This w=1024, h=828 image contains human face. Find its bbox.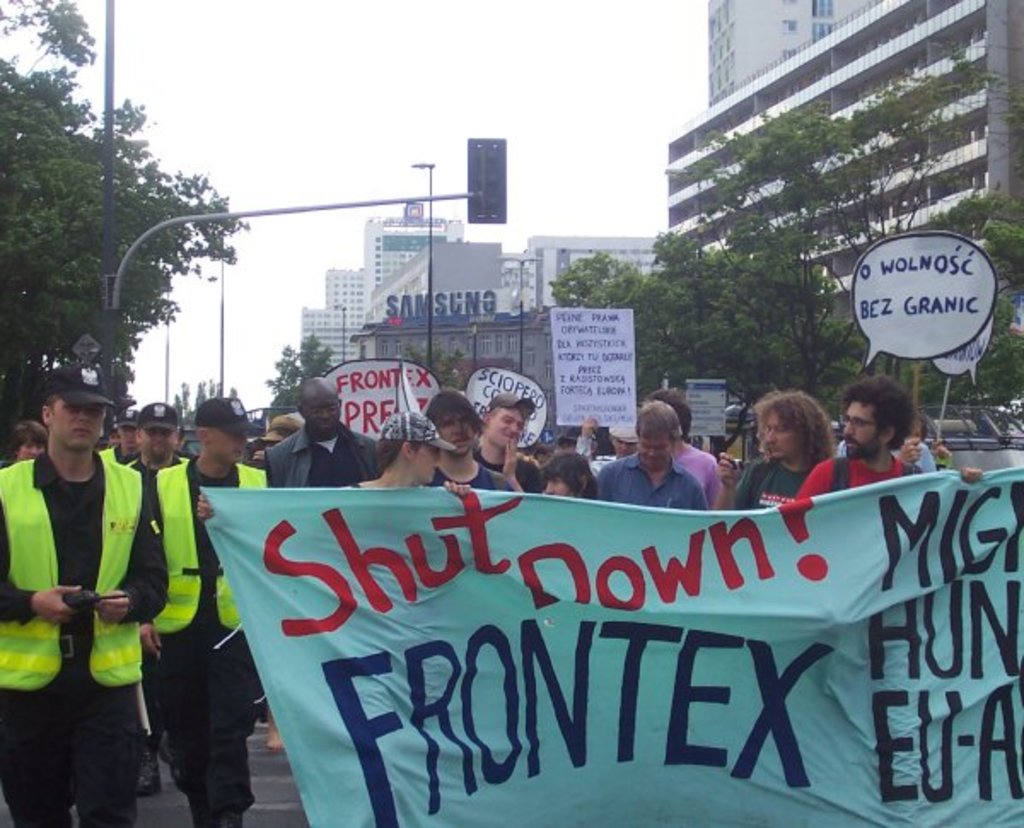
locate(841, 398, 887, 456).
